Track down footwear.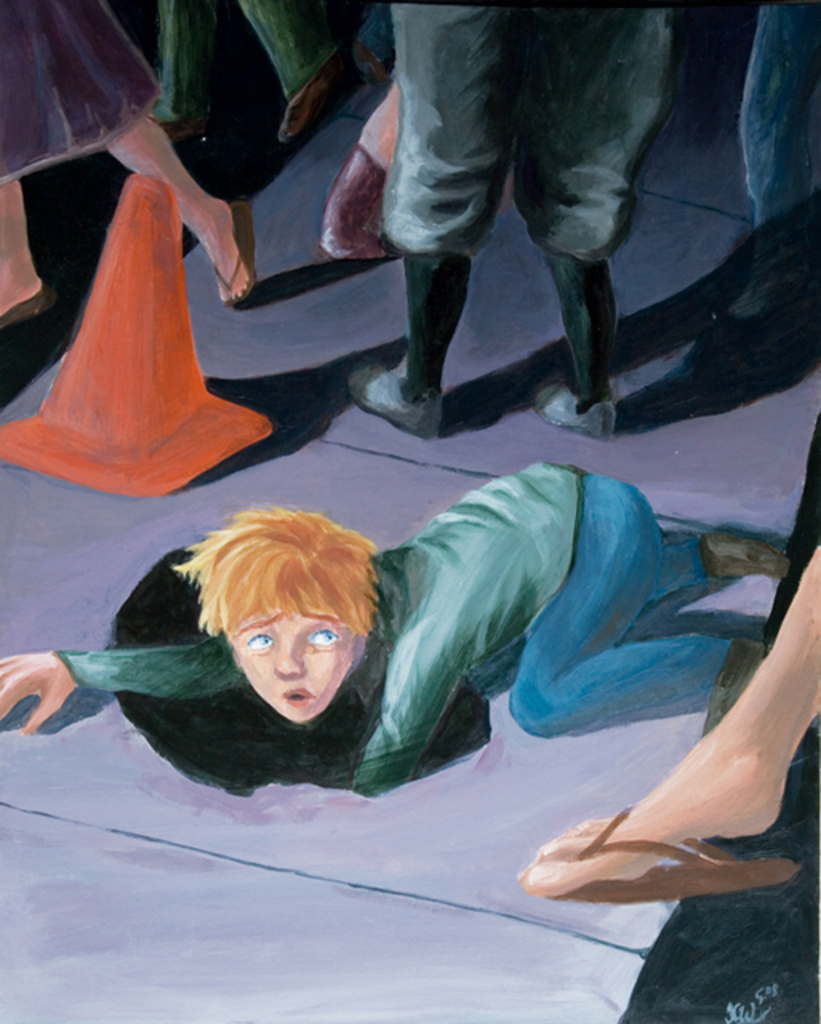
Tracked to [left=349, top=366, right=443, bottom=440].
